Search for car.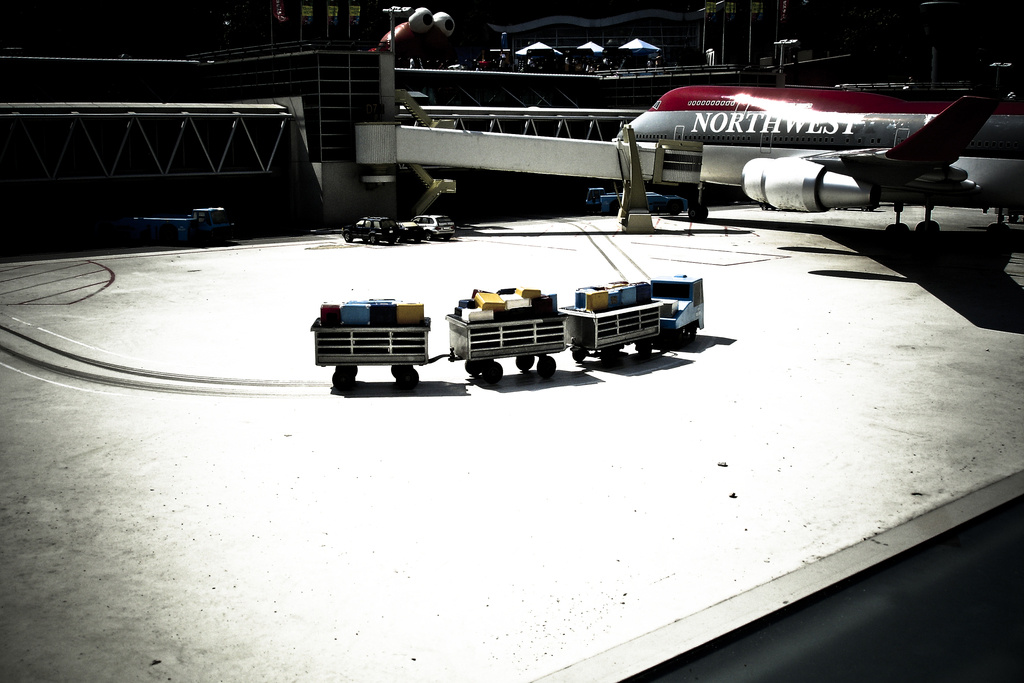
Found at (left=340, top=215, right=398, bottom=245).
